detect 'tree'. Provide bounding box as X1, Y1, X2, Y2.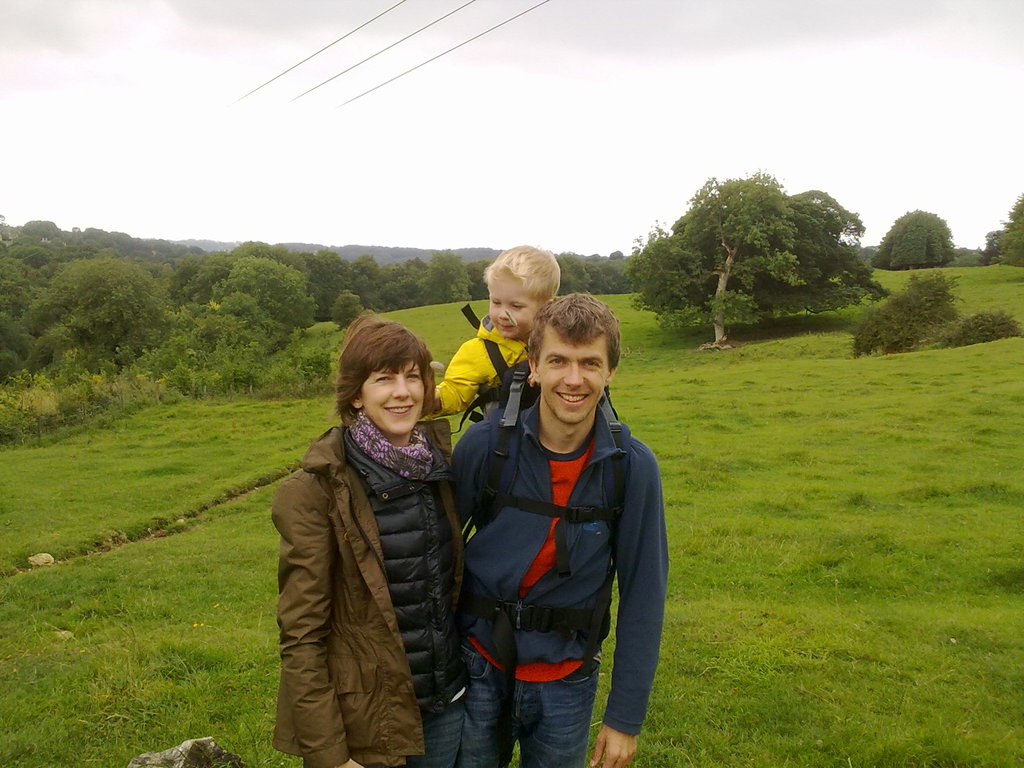
876, 206, 957, 269.
